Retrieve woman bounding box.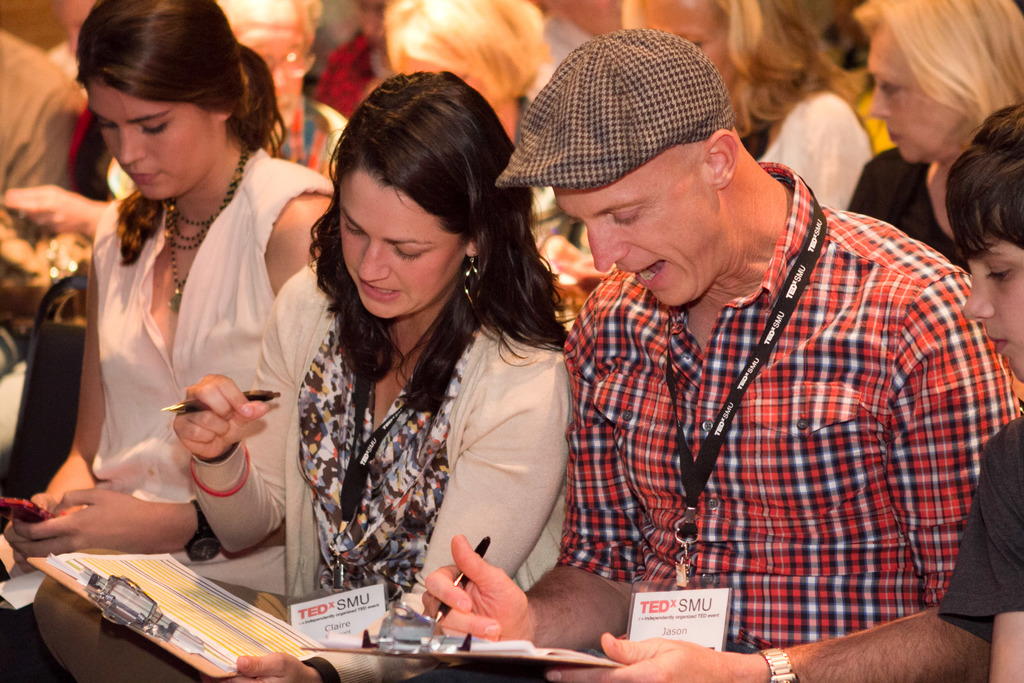
Bounding box: <region>846, 0, 1023, 274</region>.
